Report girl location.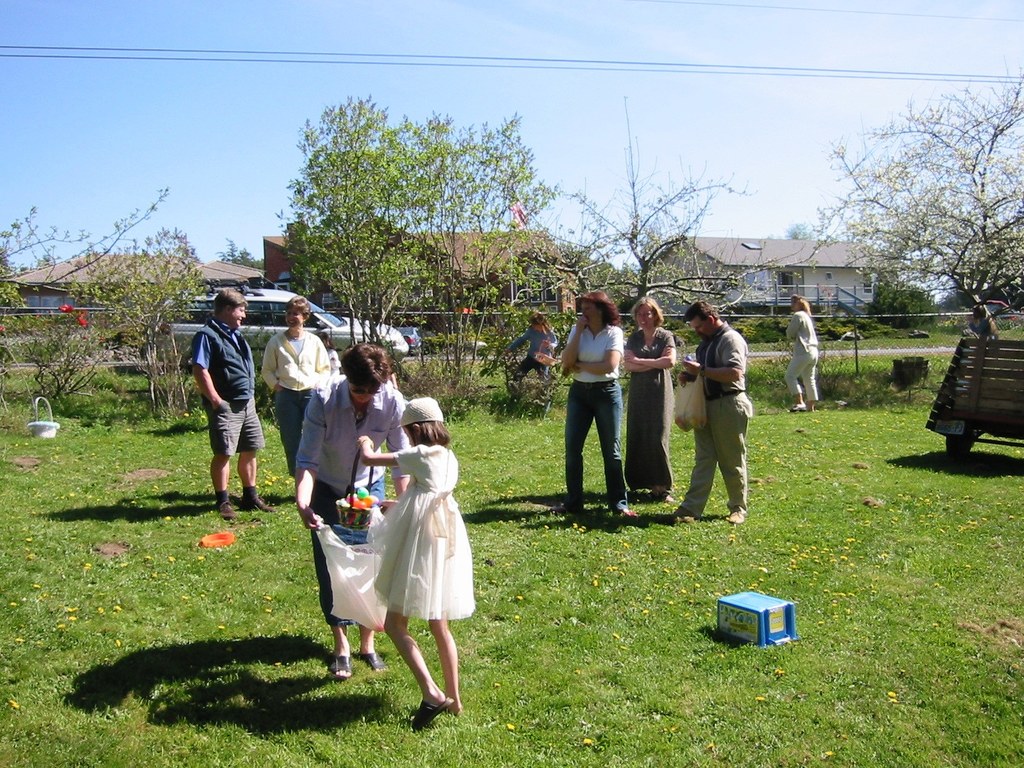
Report: rect(346, 390, 486, 722).
